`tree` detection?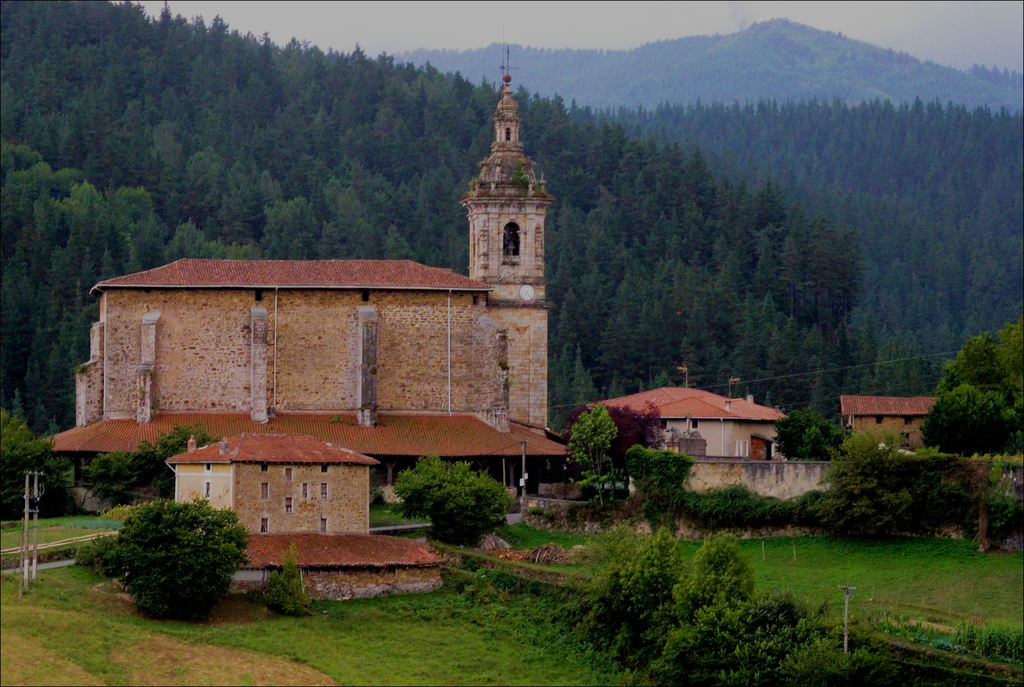
[x1=945, y1=326, x2=1023, y2=379]
